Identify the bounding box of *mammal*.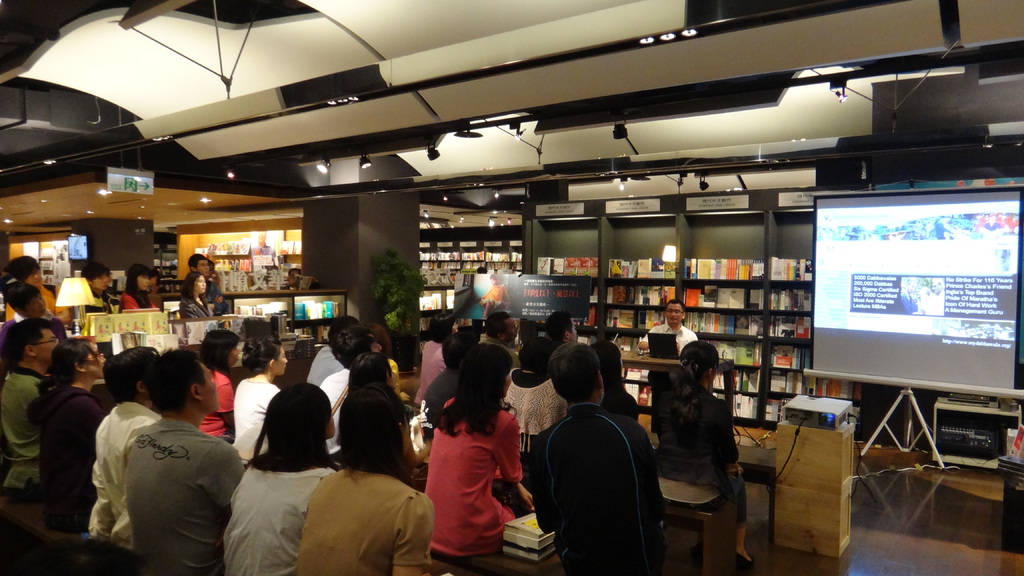
bbox(659, 339, 765, 570).
